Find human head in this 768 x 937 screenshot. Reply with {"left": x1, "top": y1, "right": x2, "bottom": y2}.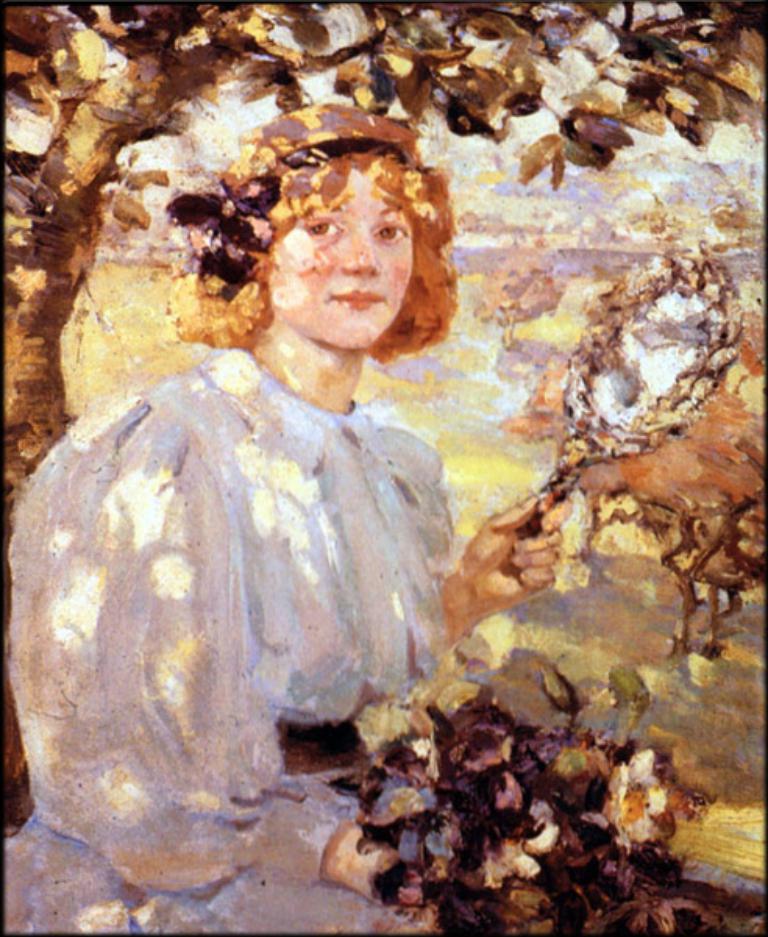
{"left": 220, "top": 141, "right": 475, "bottom": 356}.
